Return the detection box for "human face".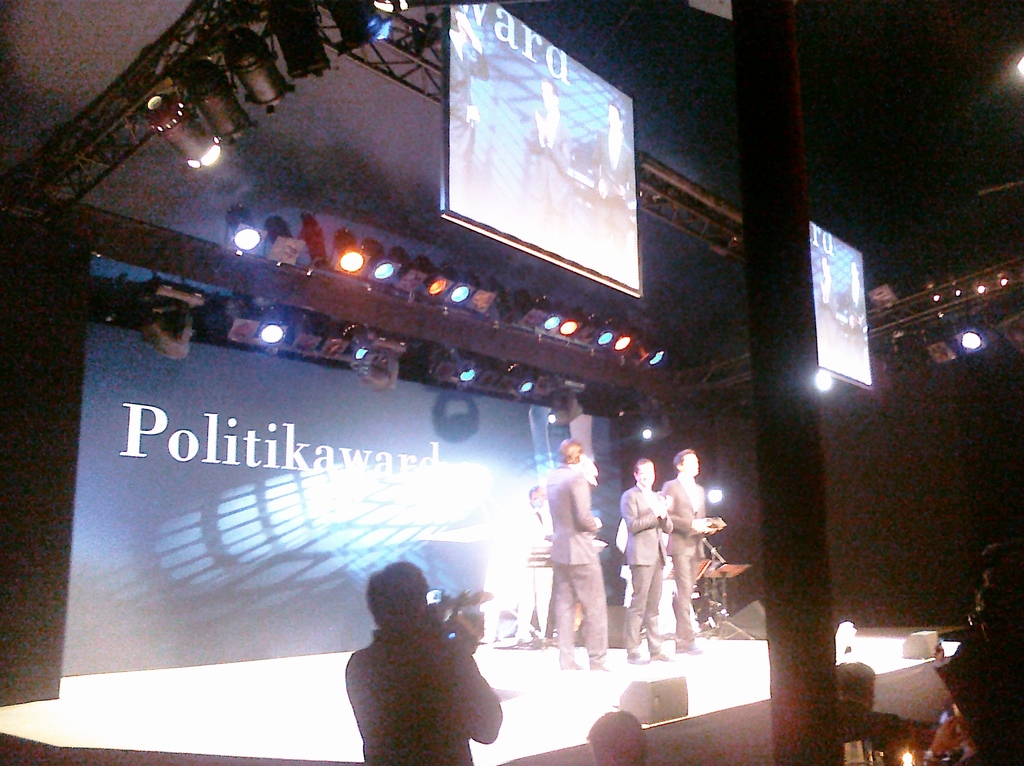
<bbox>637, 462, 654, 484</bbox>.
